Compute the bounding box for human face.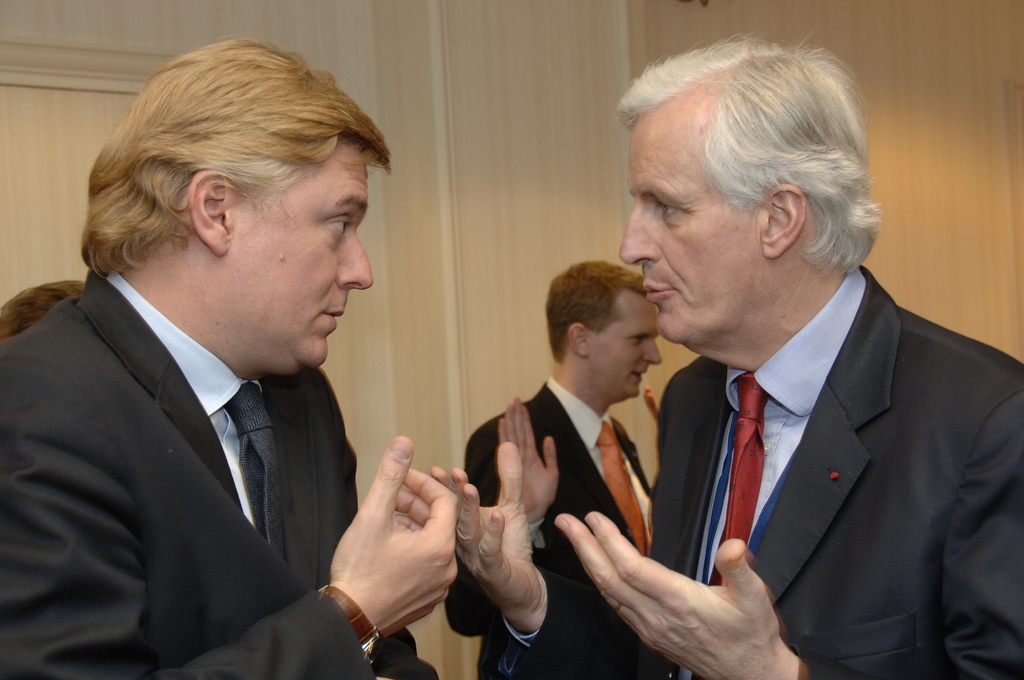
pyautogui.locateOnScreen(588, 295, 664, 396).
